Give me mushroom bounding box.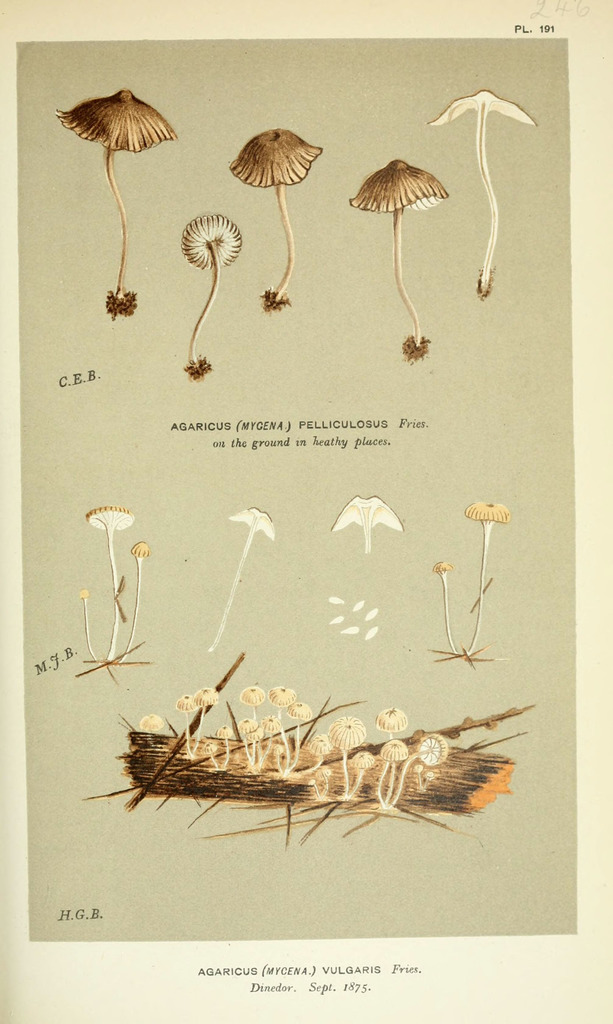
l=52, t=85, r=175, b=316.
